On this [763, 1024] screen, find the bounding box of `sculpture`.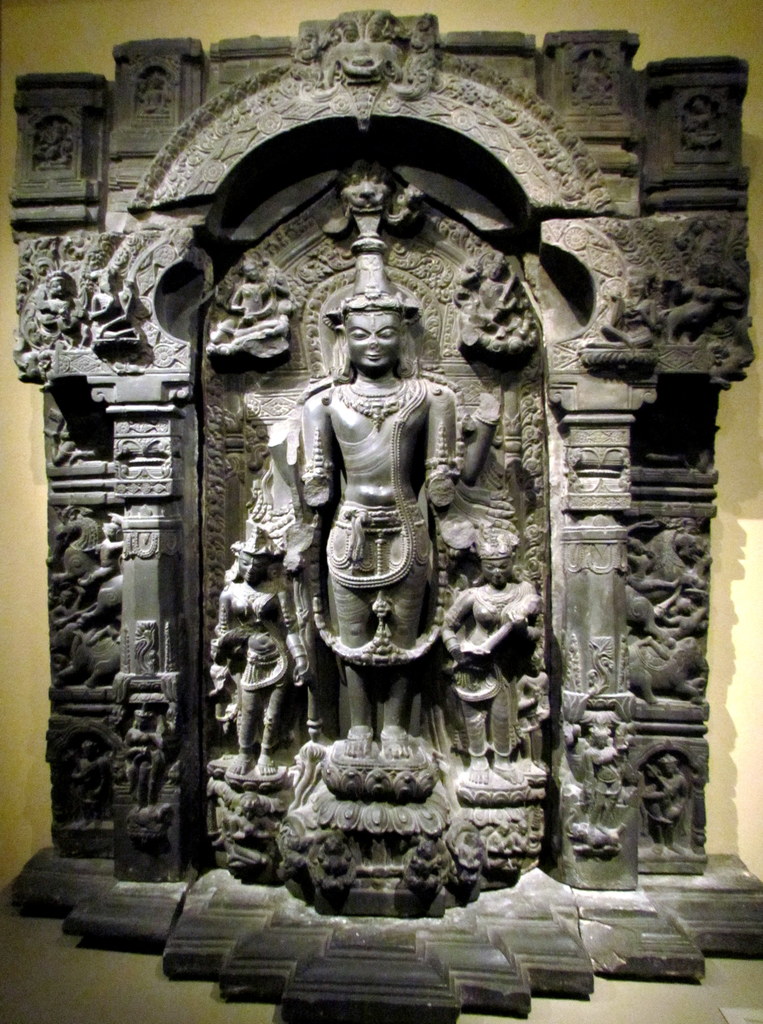
Bounding box: bbox=(643, 753, 695, 853).
